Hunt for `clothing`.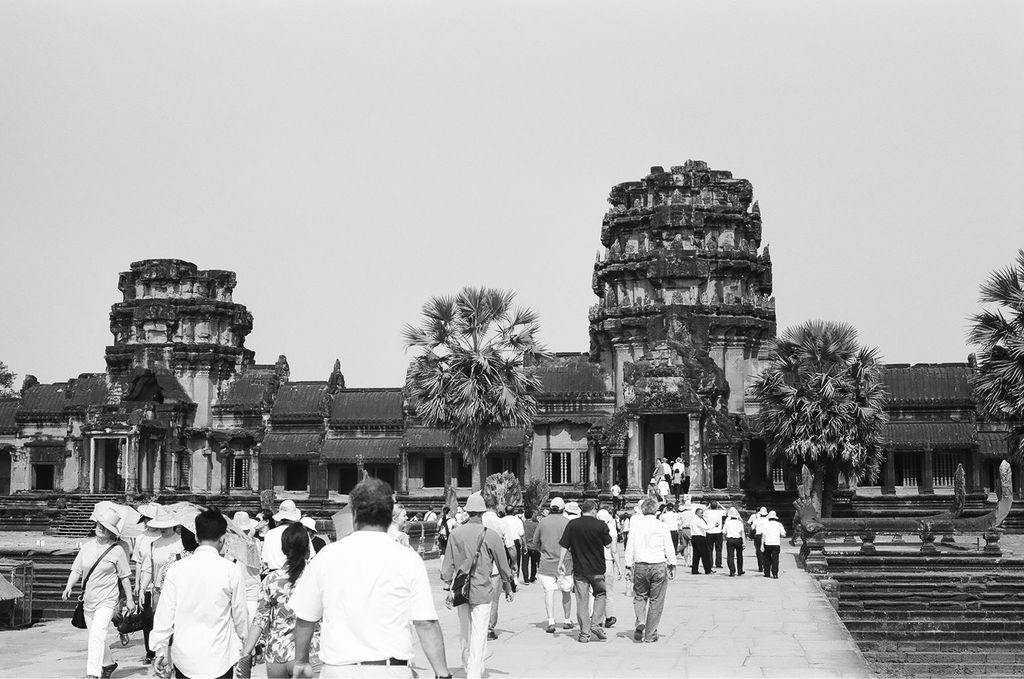
Hunted down at <bbox>502, 511, 528, 550</bbox>.
